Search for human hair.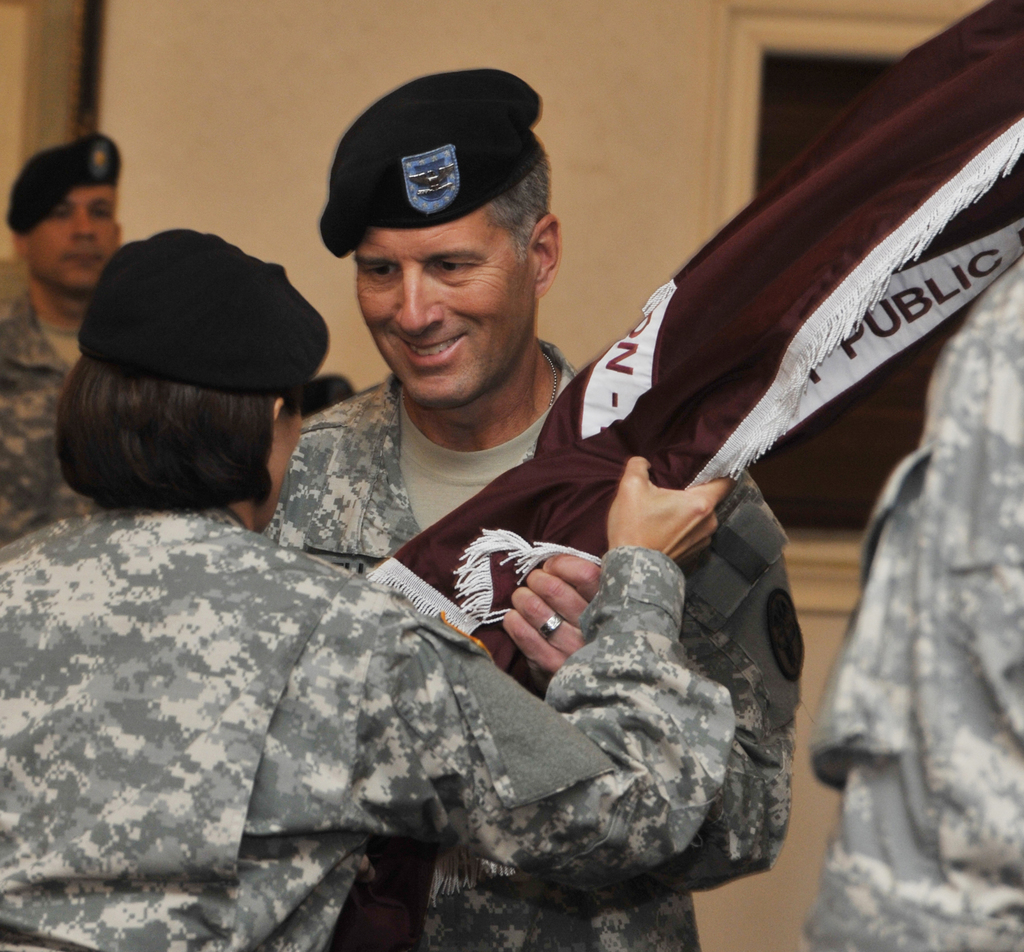
Found at 50 362 284 517.
